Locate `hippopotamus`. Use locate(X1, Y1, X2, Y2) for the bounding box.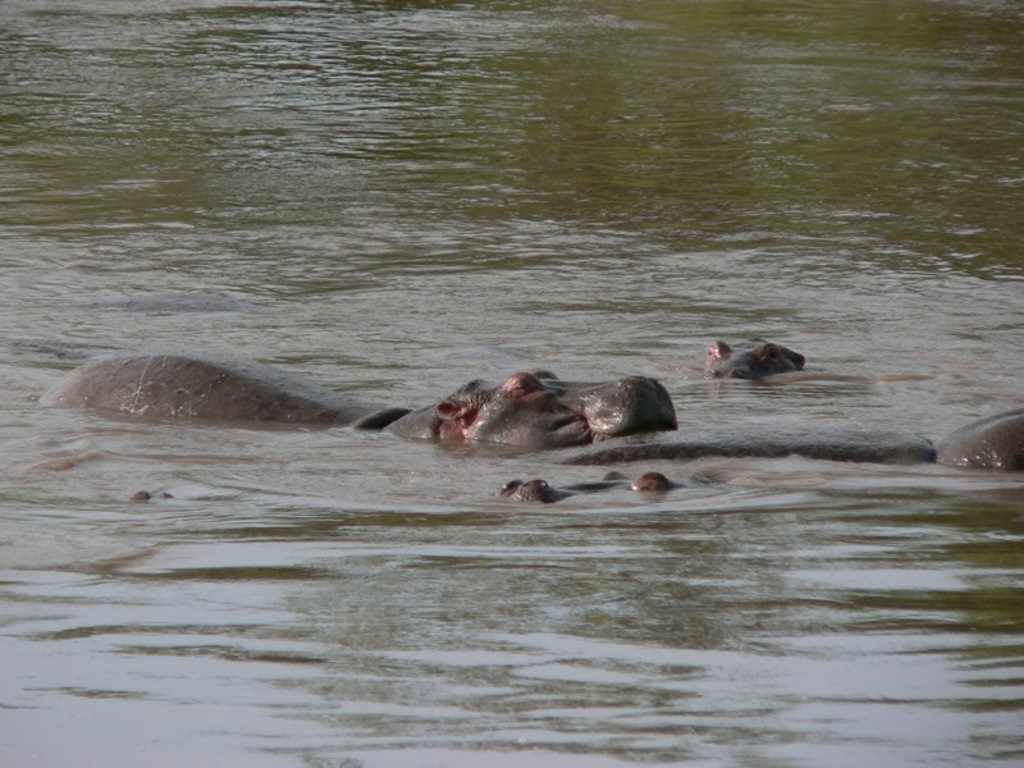
locate(500, 470, 685, 511).
